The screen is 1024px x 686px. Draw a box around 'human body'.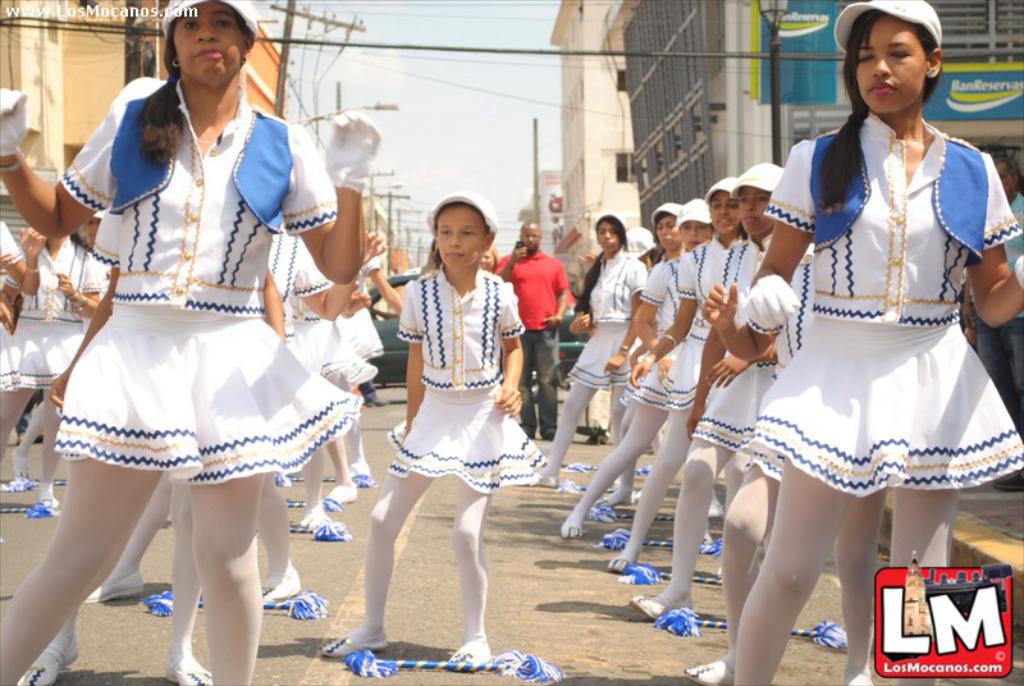
BBox(559, 196, 721, 541).
